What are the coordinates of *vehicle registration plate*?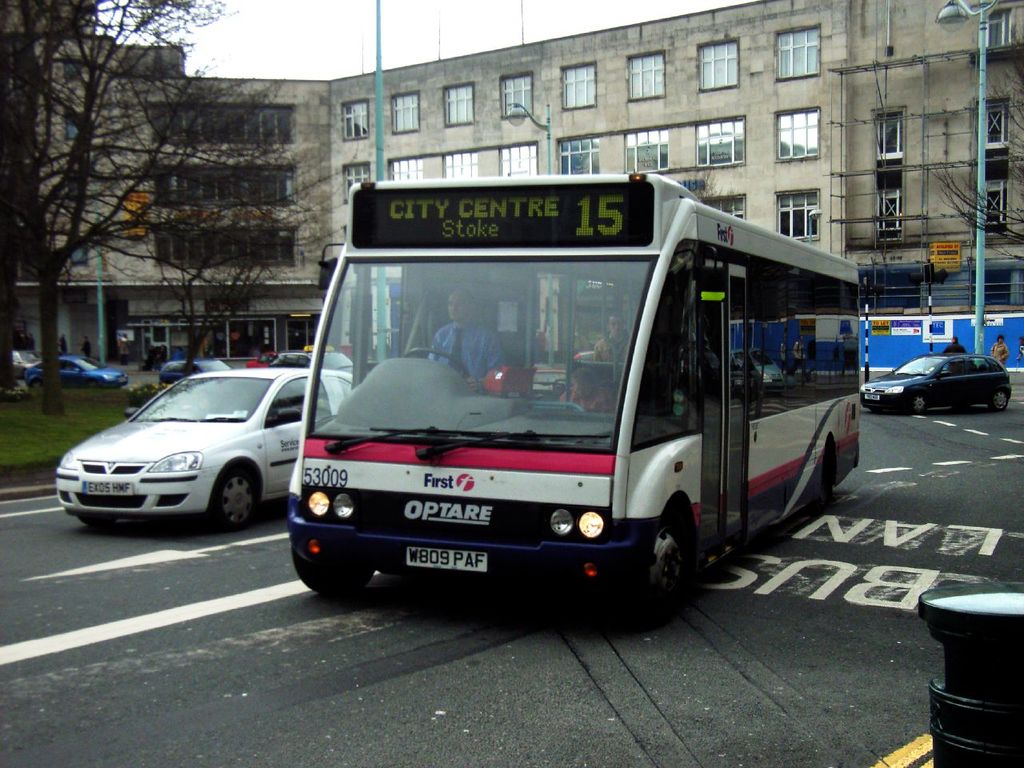
detection(406, 547, 488, 575).
